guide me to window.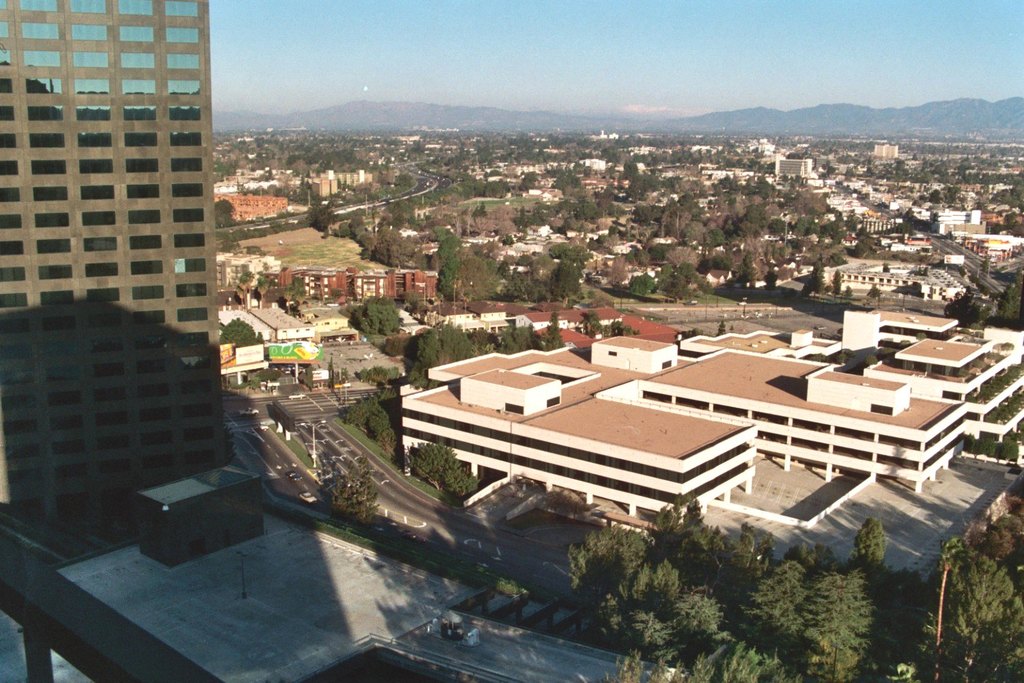
Guidance: [x1=119, y1=53, x2=154, y2=70].
